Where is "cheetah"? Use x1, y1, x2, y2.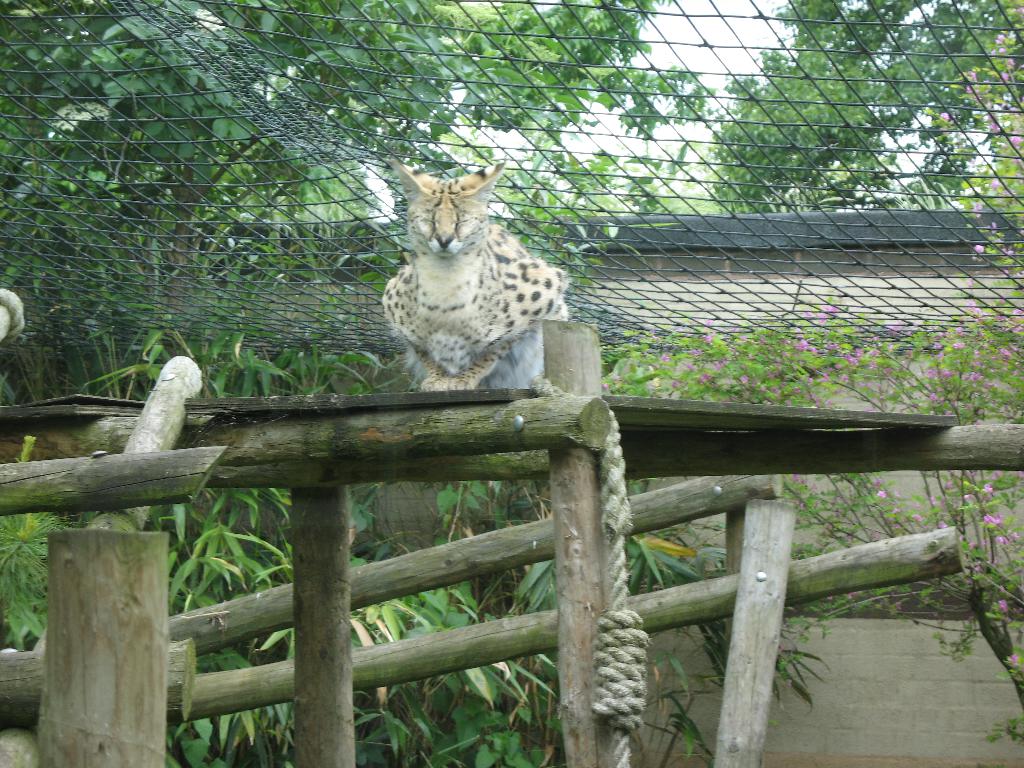
383, 163, 575, 394.
